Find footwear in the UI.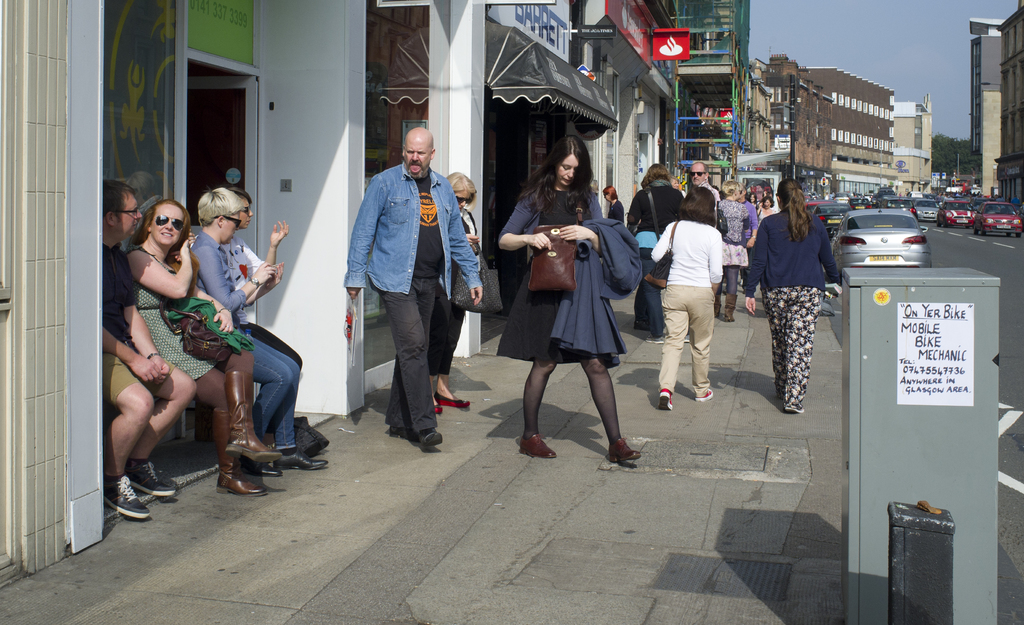
UI element at <bbox>643, 335, 668, 346</bbox>.
